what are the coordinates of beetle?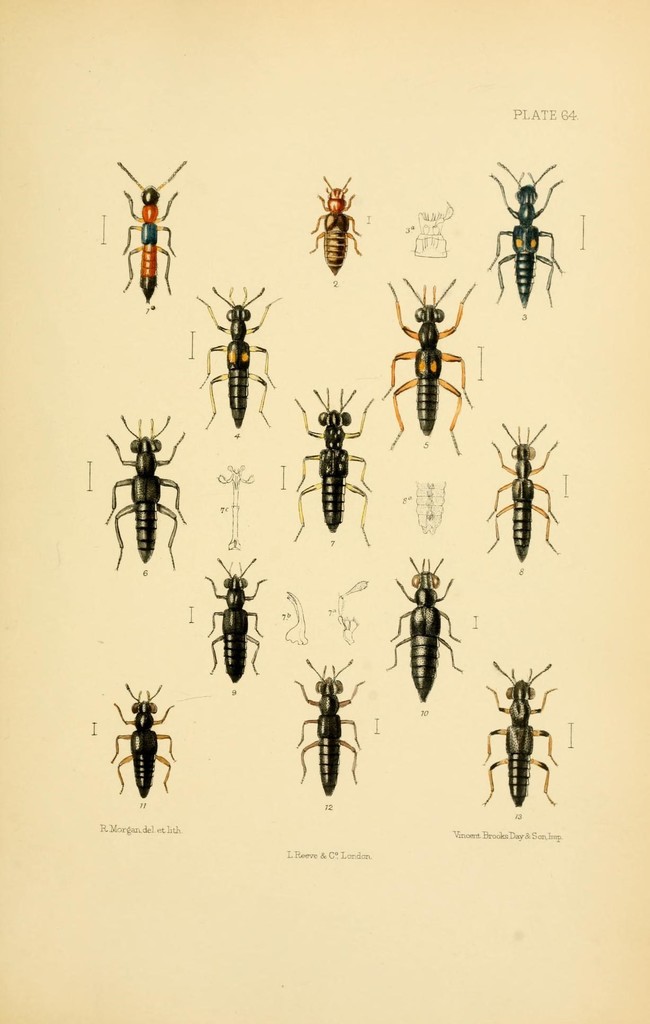
(387, 564, 457, 705).
